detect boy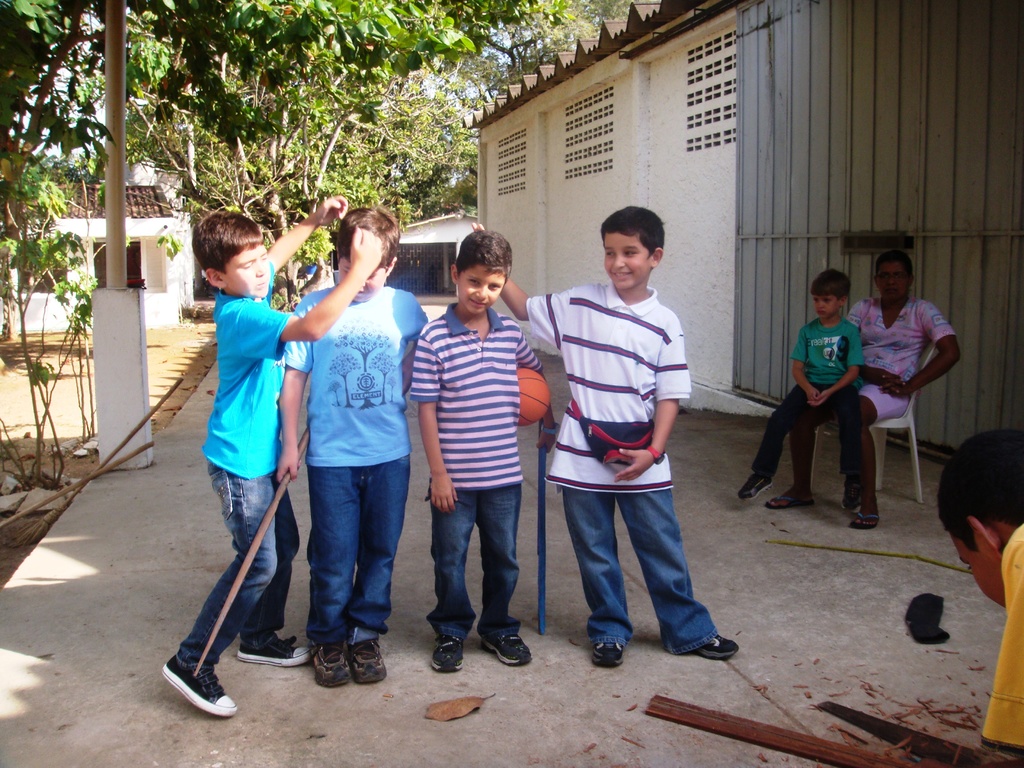
bbox=[277, 207, 429, 688]
